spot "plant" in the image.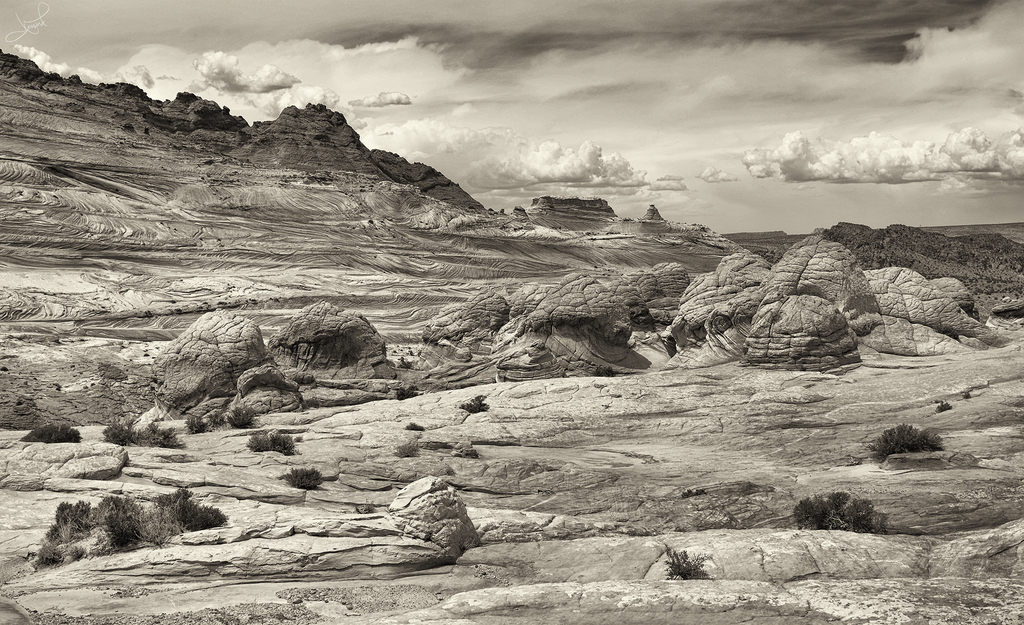
"plant" found at [36,486,247,558].
